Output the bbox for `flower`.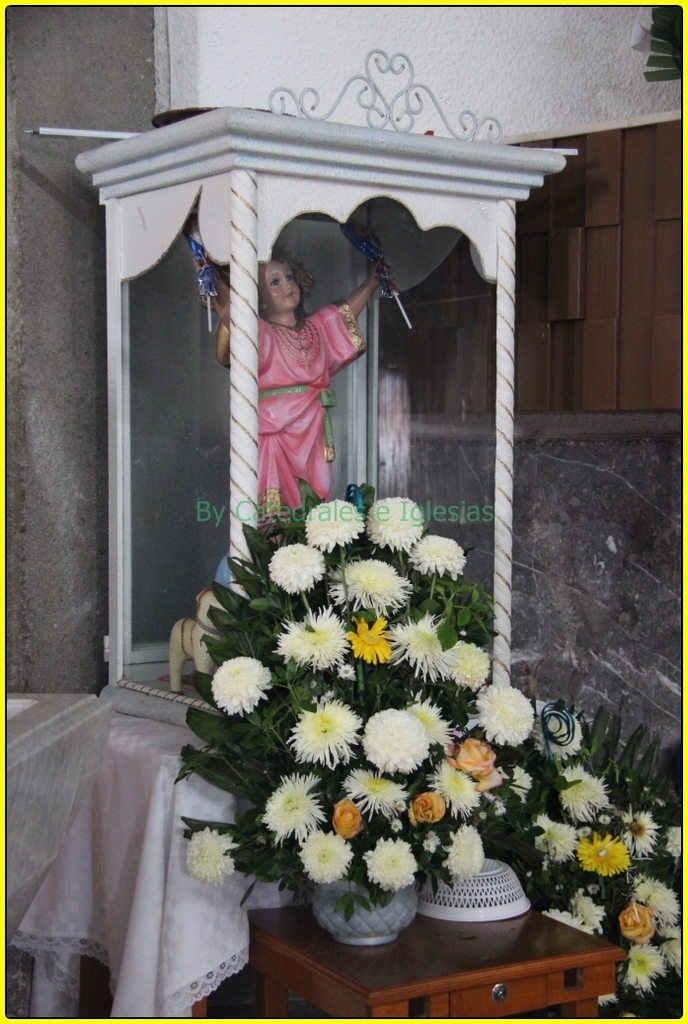
<bbox>390, 611, 446, 679</bbox>.
